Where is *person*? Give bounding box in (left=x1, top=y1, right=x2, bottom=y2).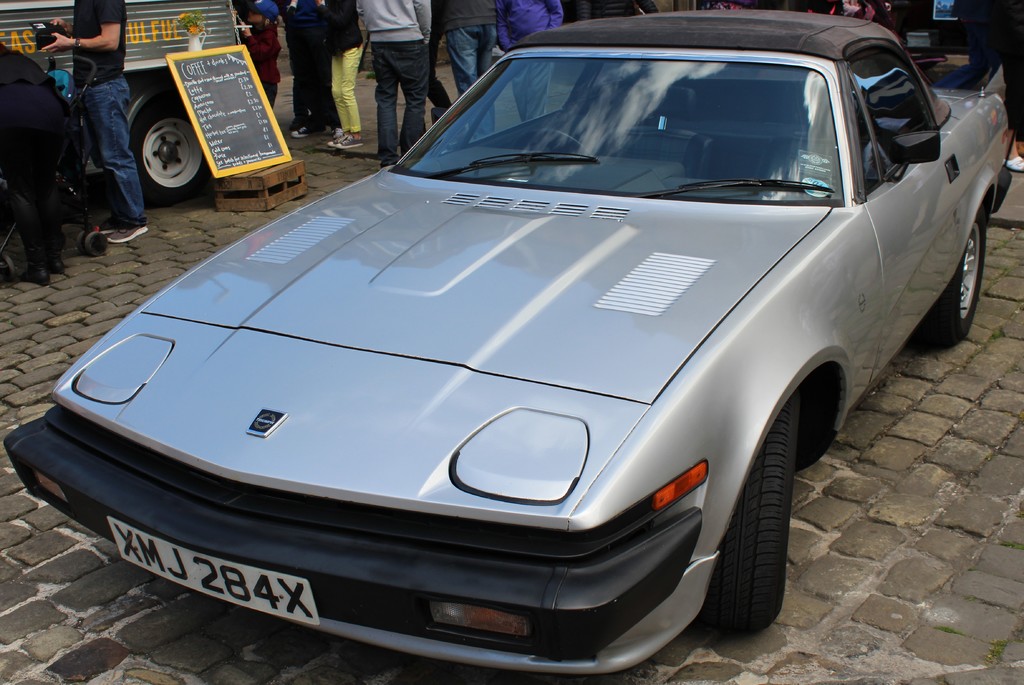
(left=33, top=0, right=135, bottom=241).
